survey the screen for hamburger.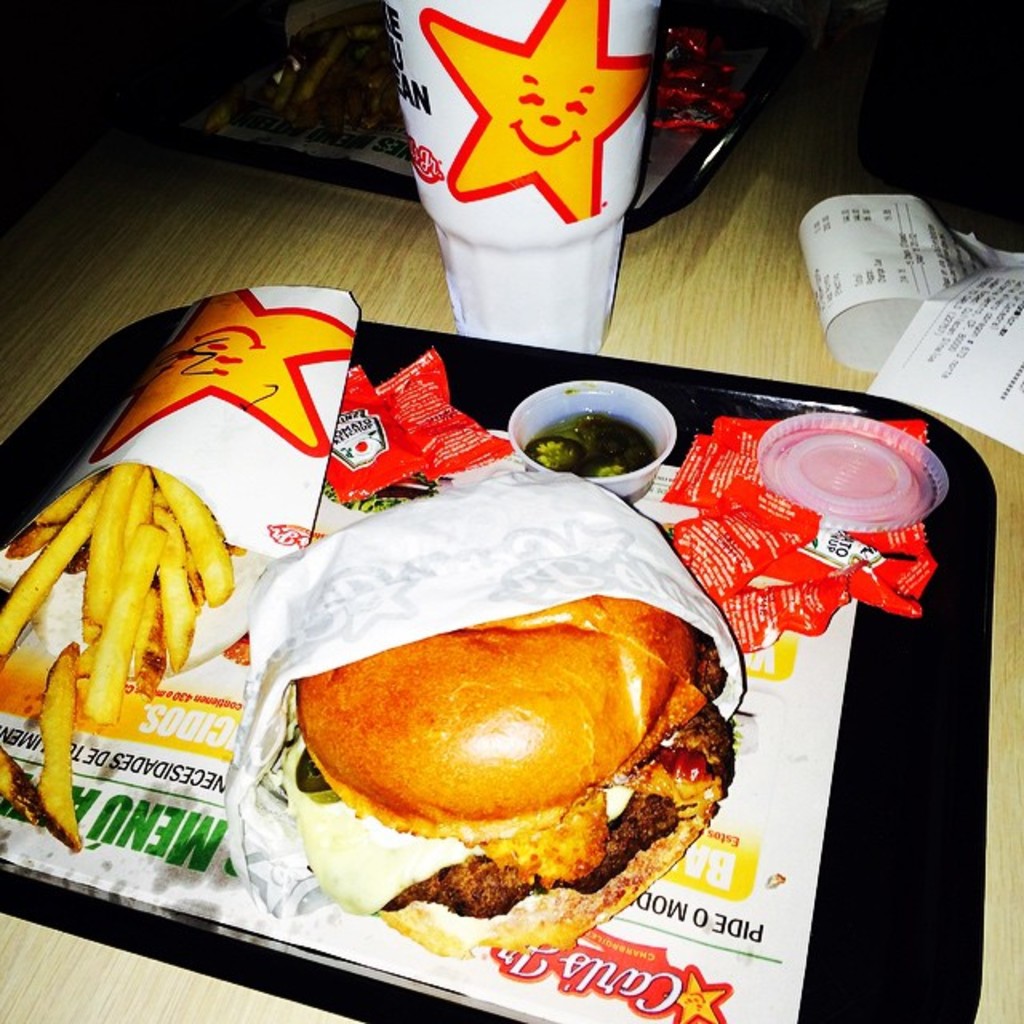
Survey found: [left=282, top=589, right=734, bottom=958].
